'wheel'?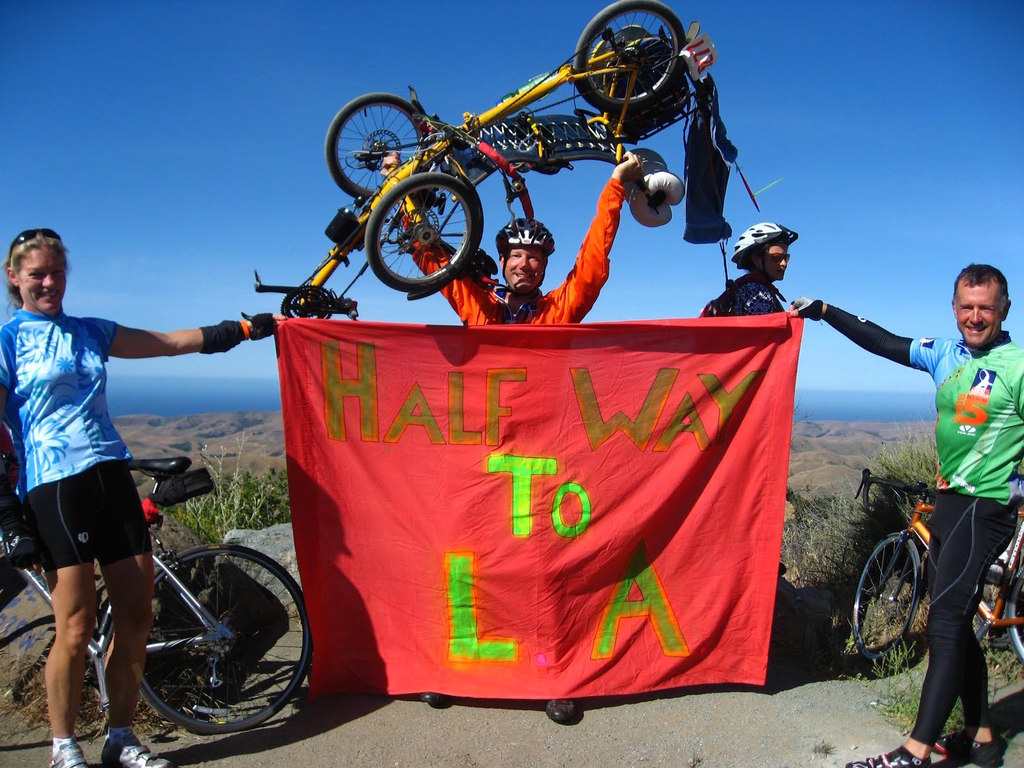
<bbox>323, 95, 430, 209</bbox>
